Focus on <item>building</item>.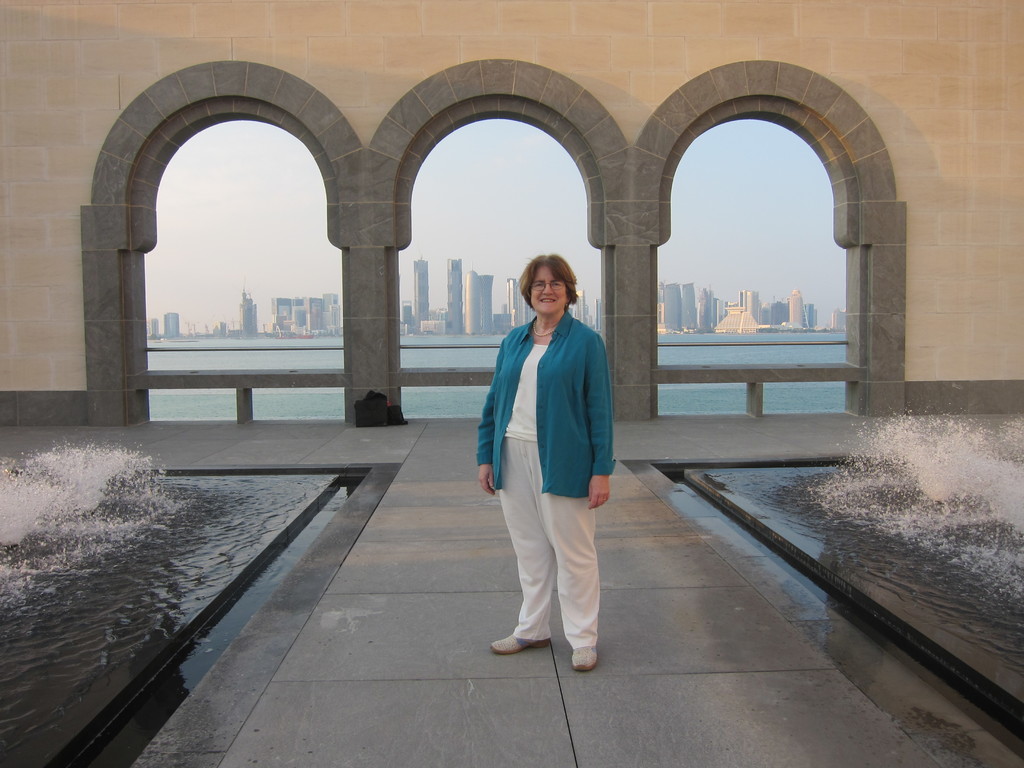
Focused at (234,287,262,336).
